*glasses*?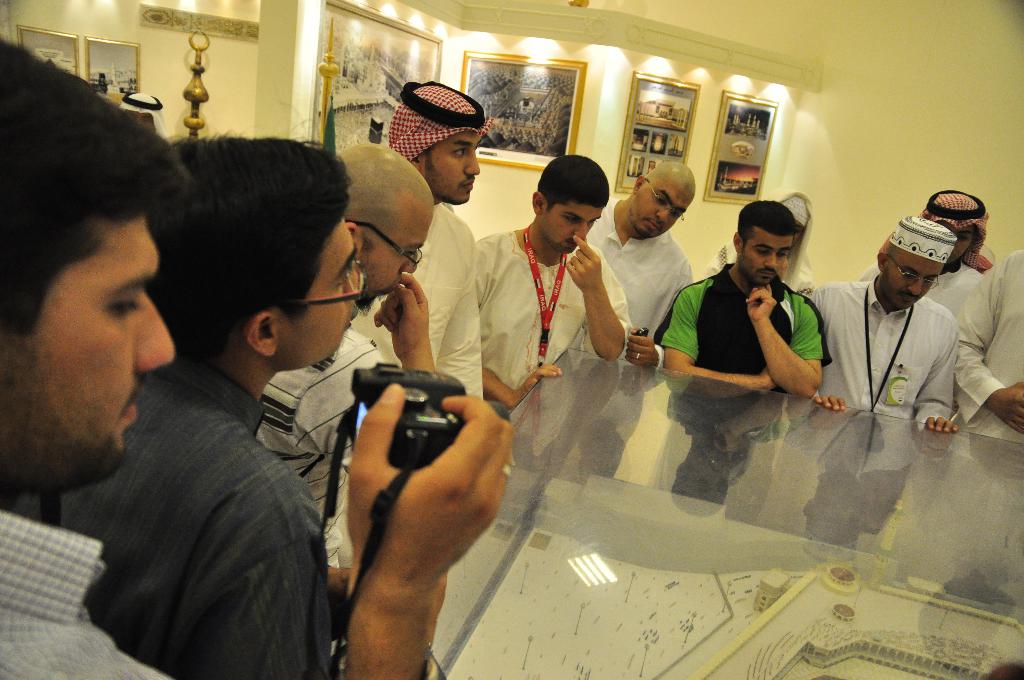
detection(250, 226, 369, 324)
